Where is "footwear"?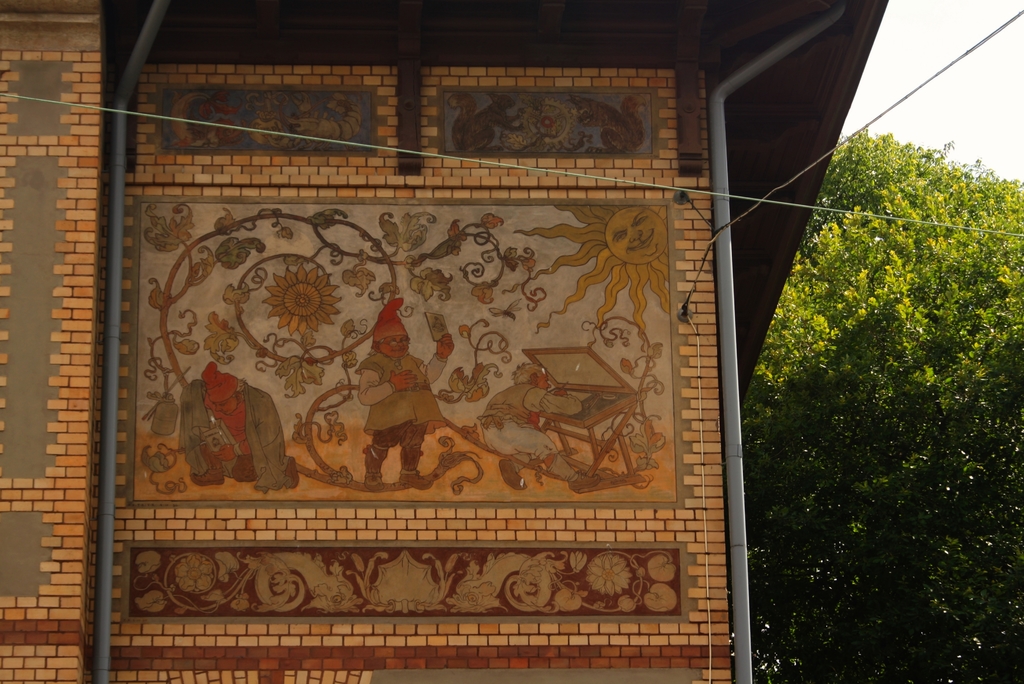
bbox=[497, 457, 532, 489].
